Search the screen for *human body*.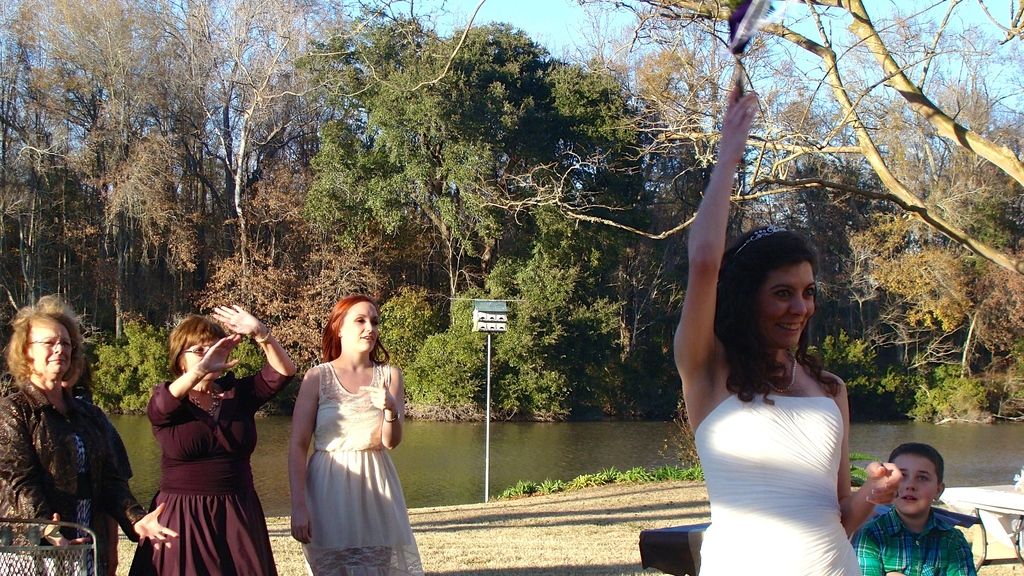
Found at rect(127, 303, 294, 575).
